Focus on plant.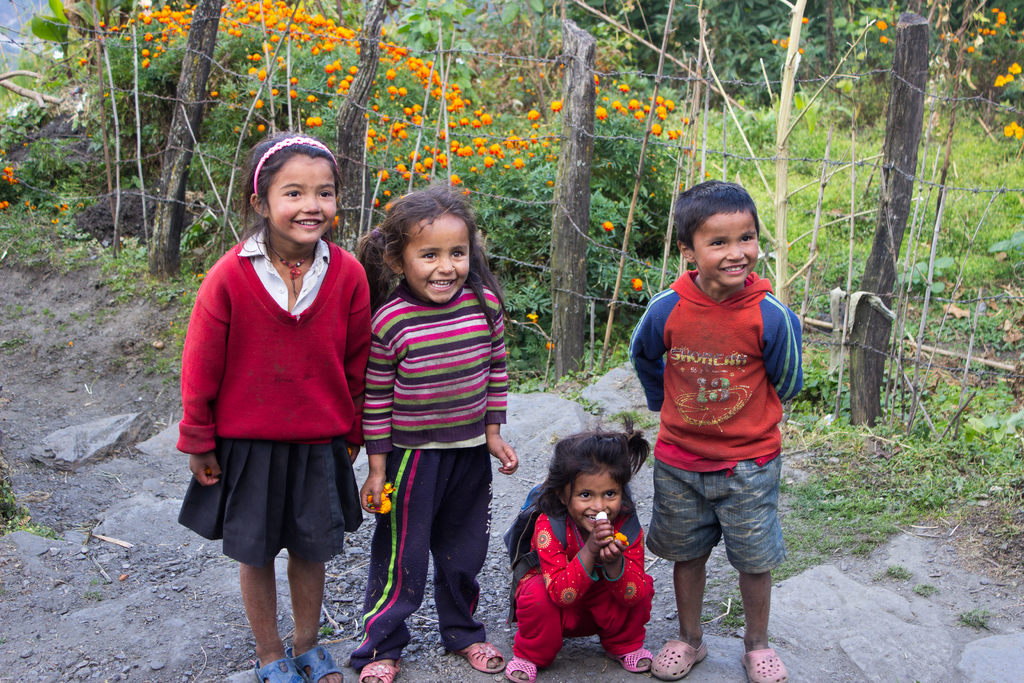
Focused at 579, 388, 596, 415.
